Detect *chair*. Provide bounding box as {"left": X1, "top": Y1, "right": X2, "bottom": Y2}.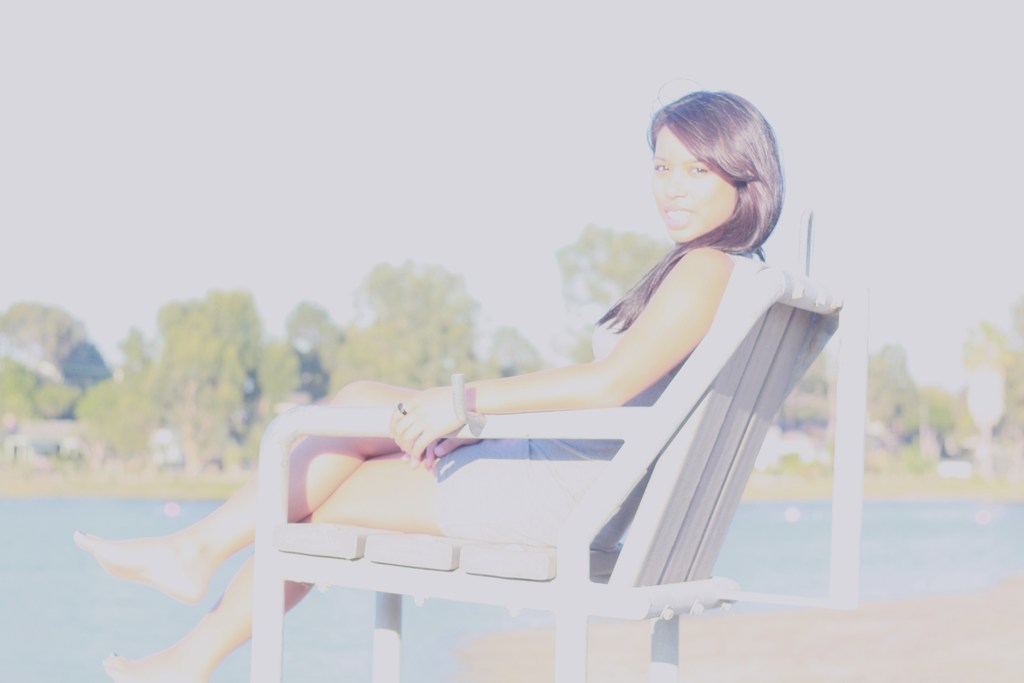
{"left": 162, "top": 215, "right": 858, "bottom": 677}.
